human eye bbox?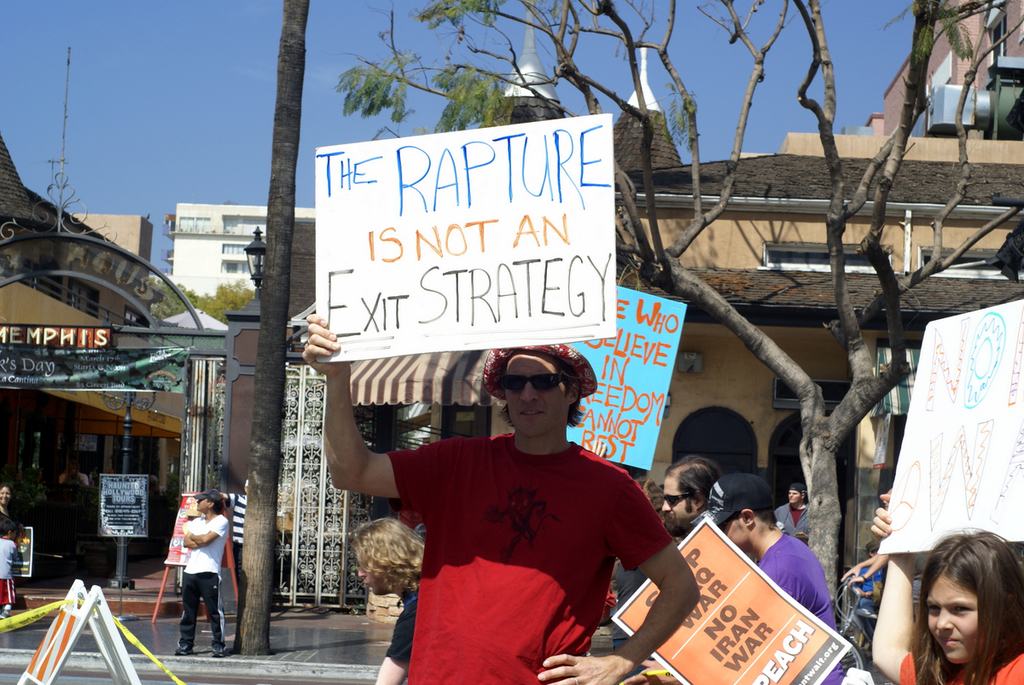
928 601 940 614
